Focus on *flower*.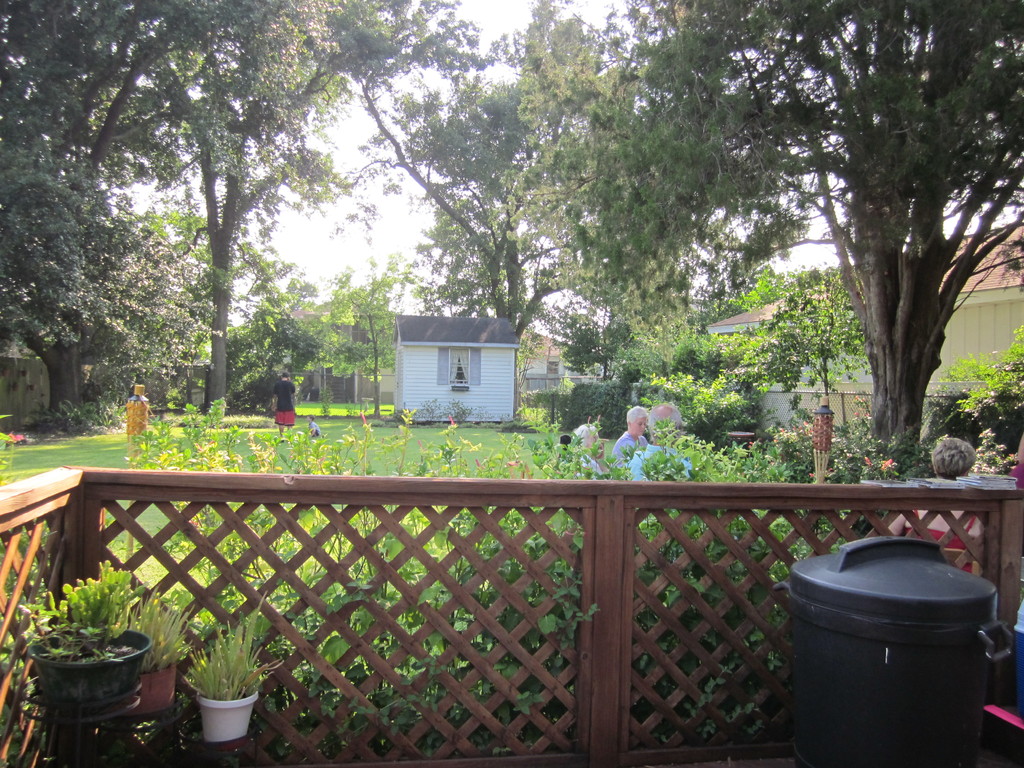
Focused at (x1=781, y1=428, x2=787, y2=435).
